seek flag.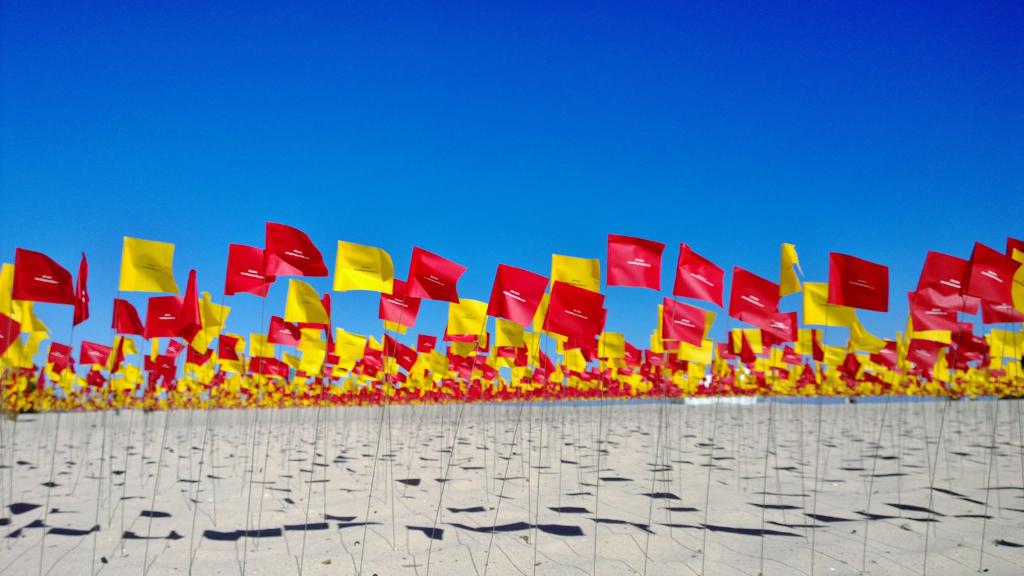
pyautogui.locateOnScreen(946, 343, 980, 375).
